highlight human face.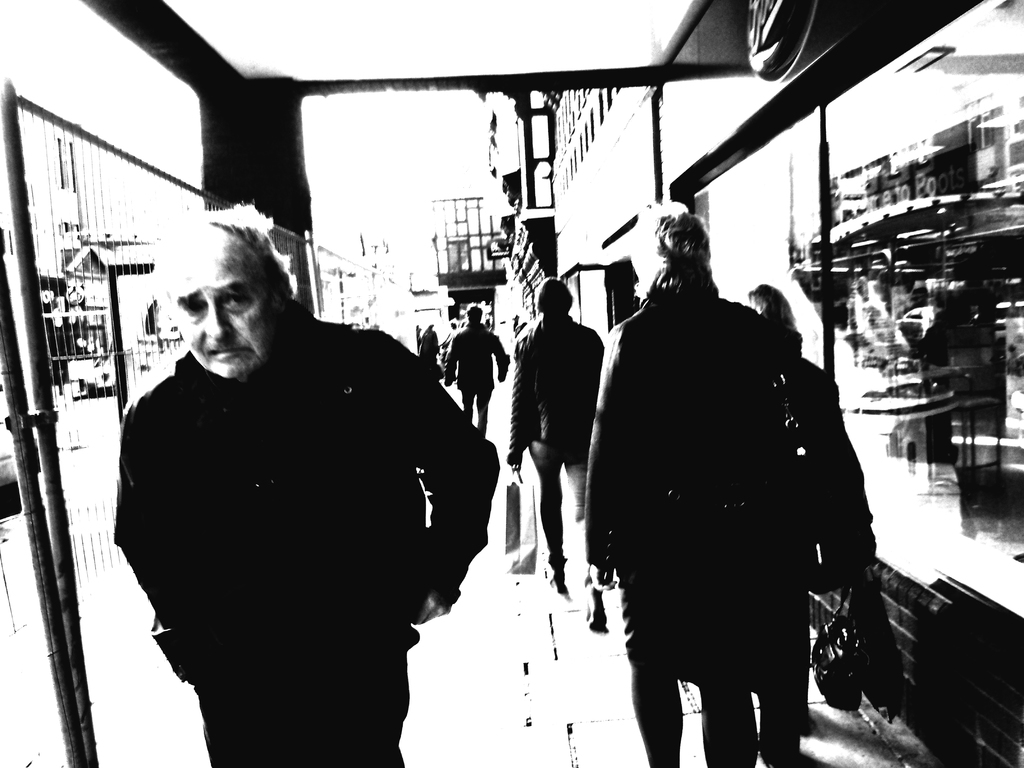
Highlighted region: bbox(166, 242, 273, 380).
